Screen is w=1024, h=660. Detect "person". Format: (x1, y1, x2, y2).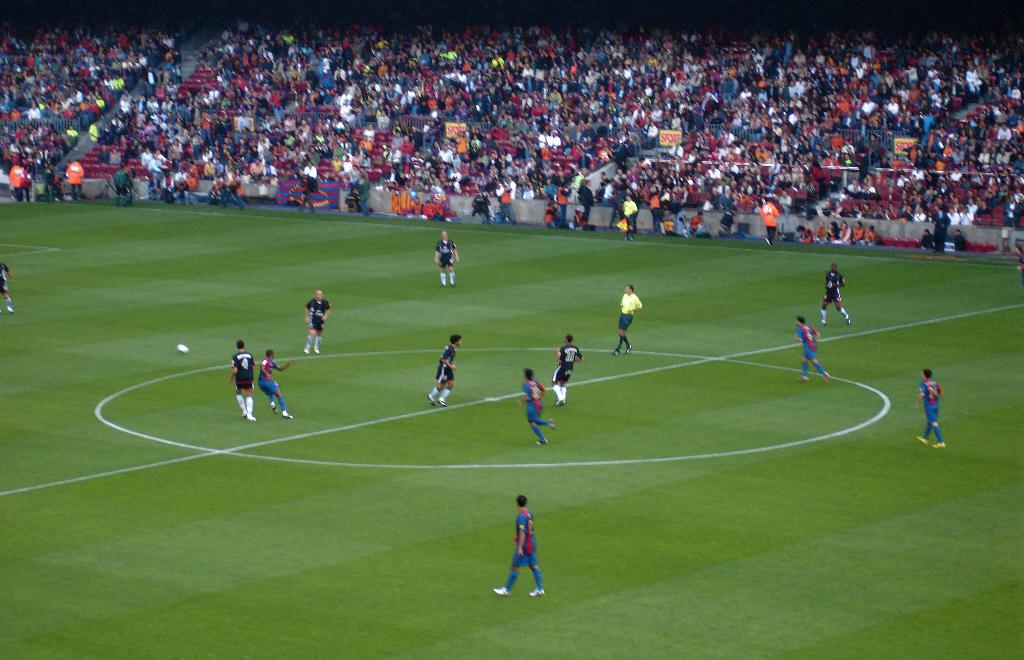
(114, 166, 136, 204).
